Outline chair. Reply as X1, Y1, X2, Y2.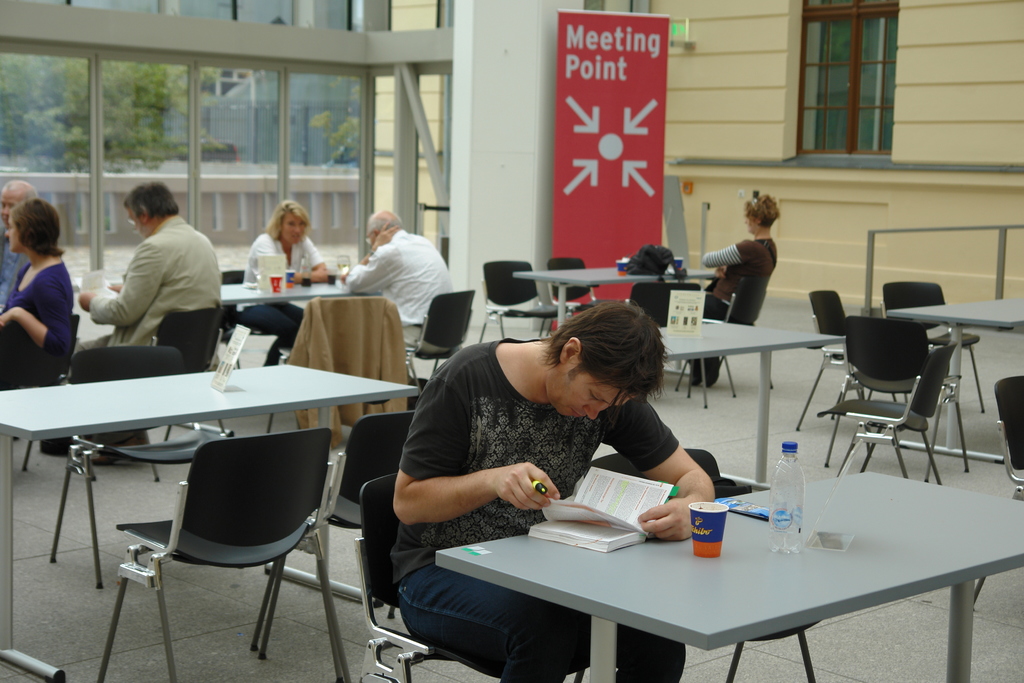
404, 291, 467, 393.
